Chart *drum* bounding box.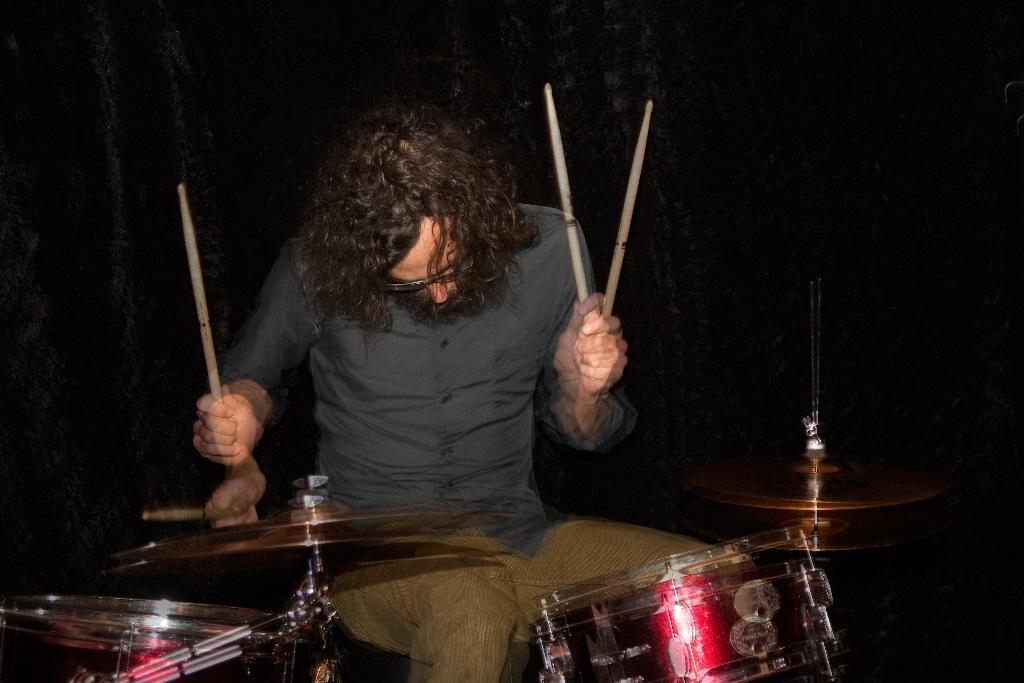
Charted: [left=531, top=526, right=850, bottom=682].
